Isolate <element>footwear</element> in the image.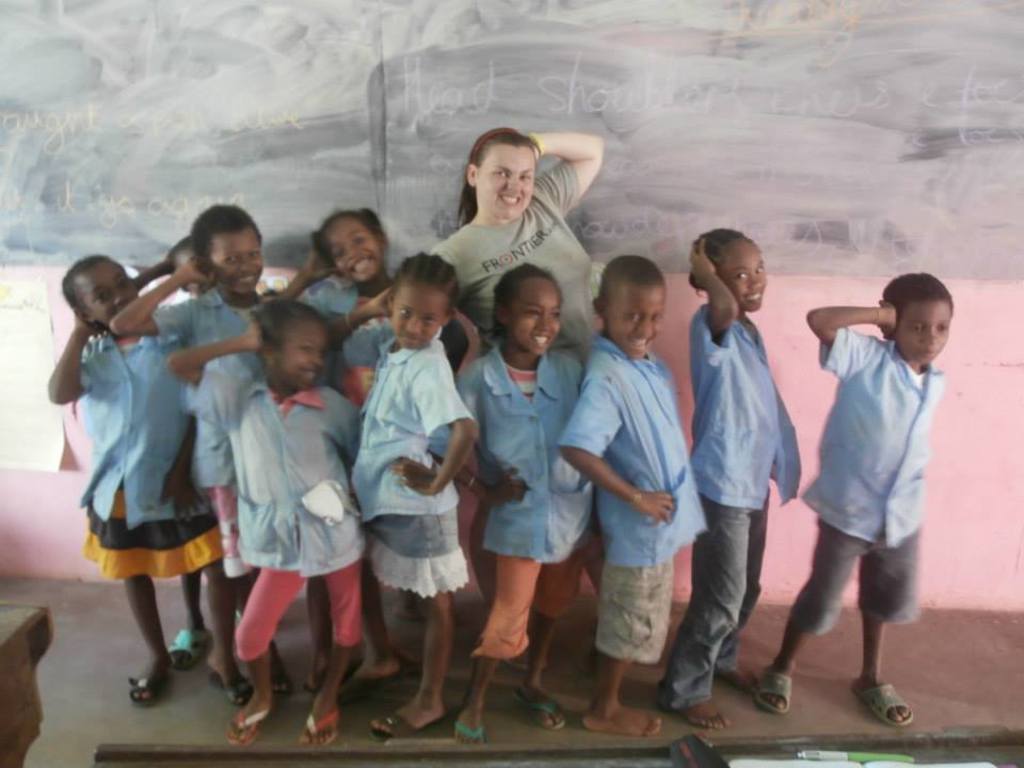
Isolated region: {"x1": 848, "y1": 672, "x2": 922, "y2": 729}.
